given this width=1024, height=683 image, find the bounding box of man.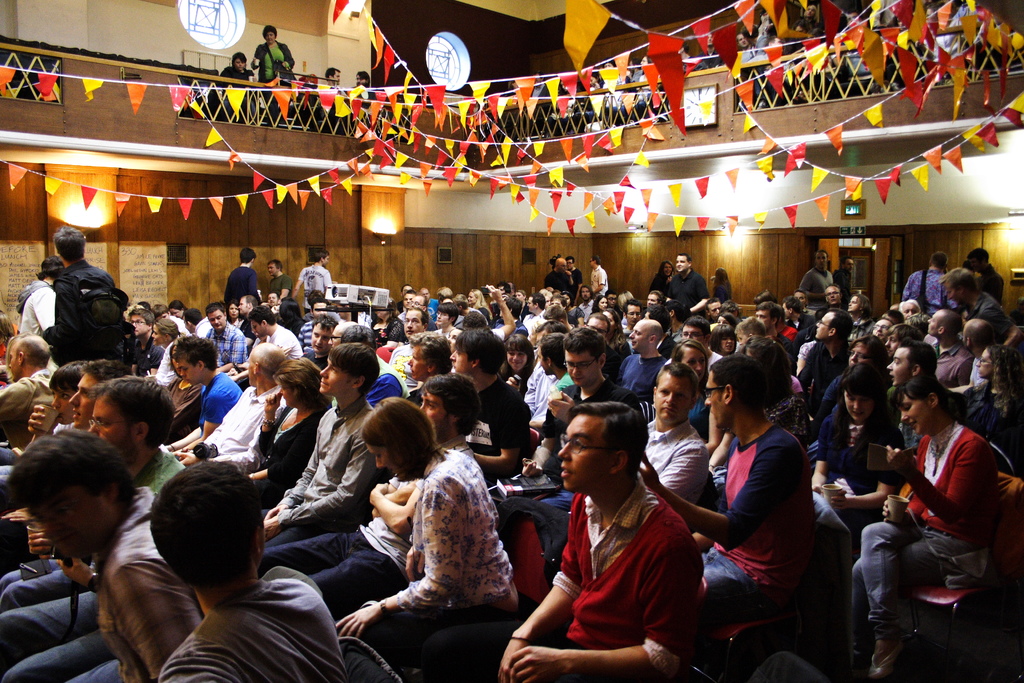
<box>0,361,134,513</box>.
